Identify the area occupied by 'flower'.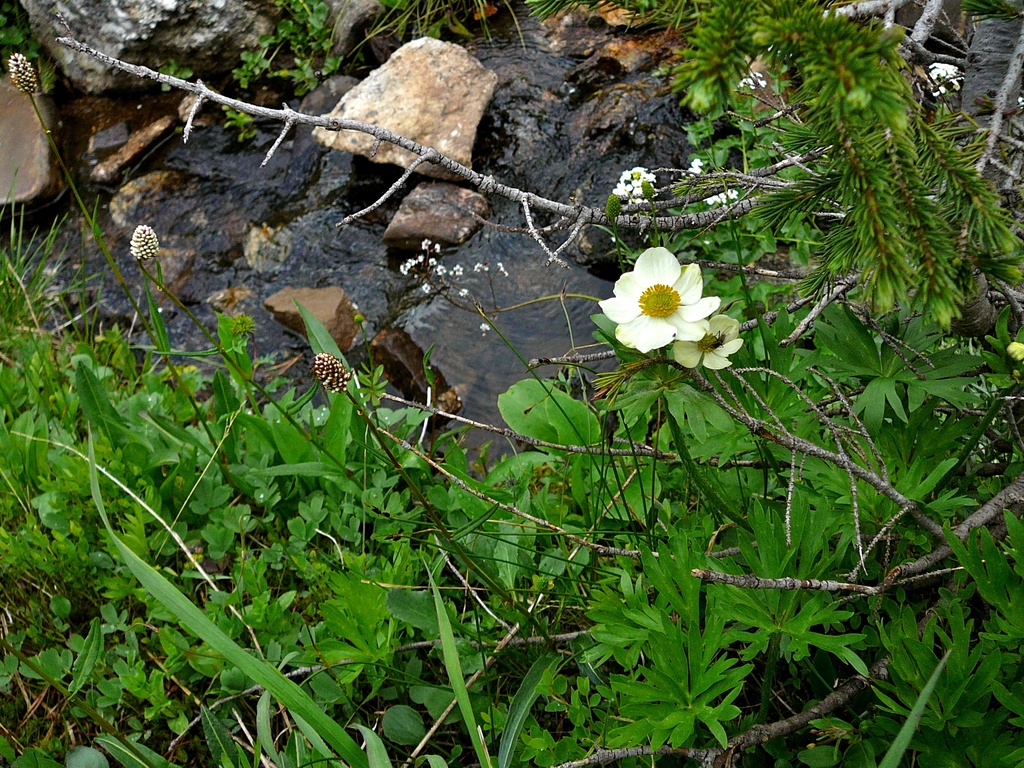
Area: [753,72,764,90].
